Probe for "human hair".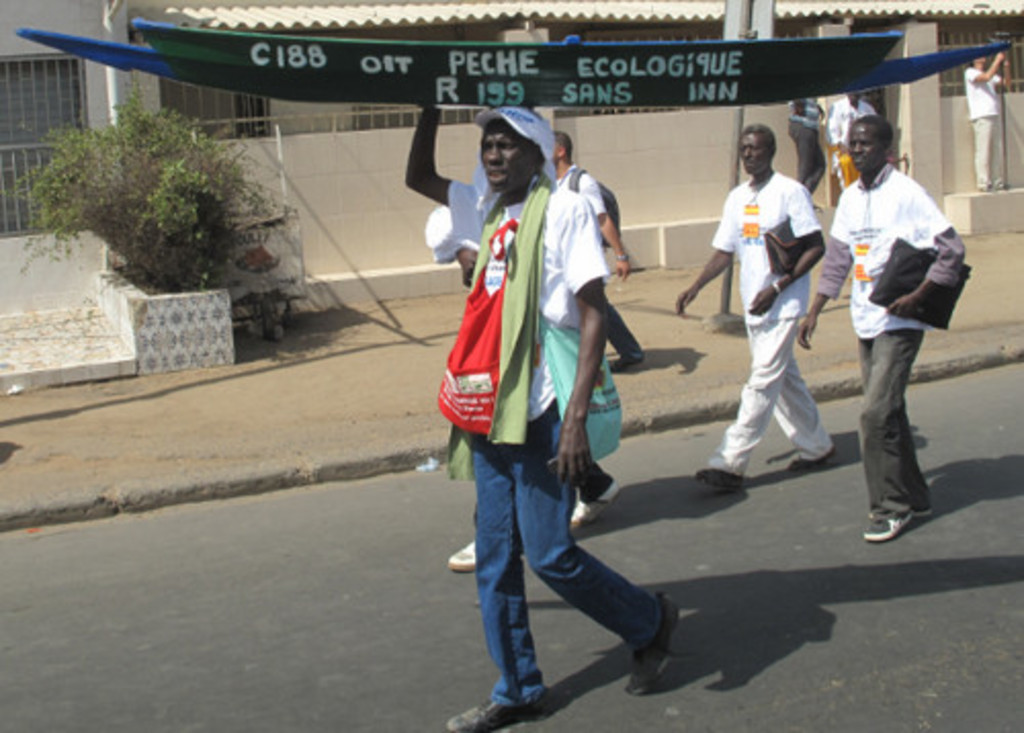
Probe result: (left=856, top=117, right=895, bottom=152).
